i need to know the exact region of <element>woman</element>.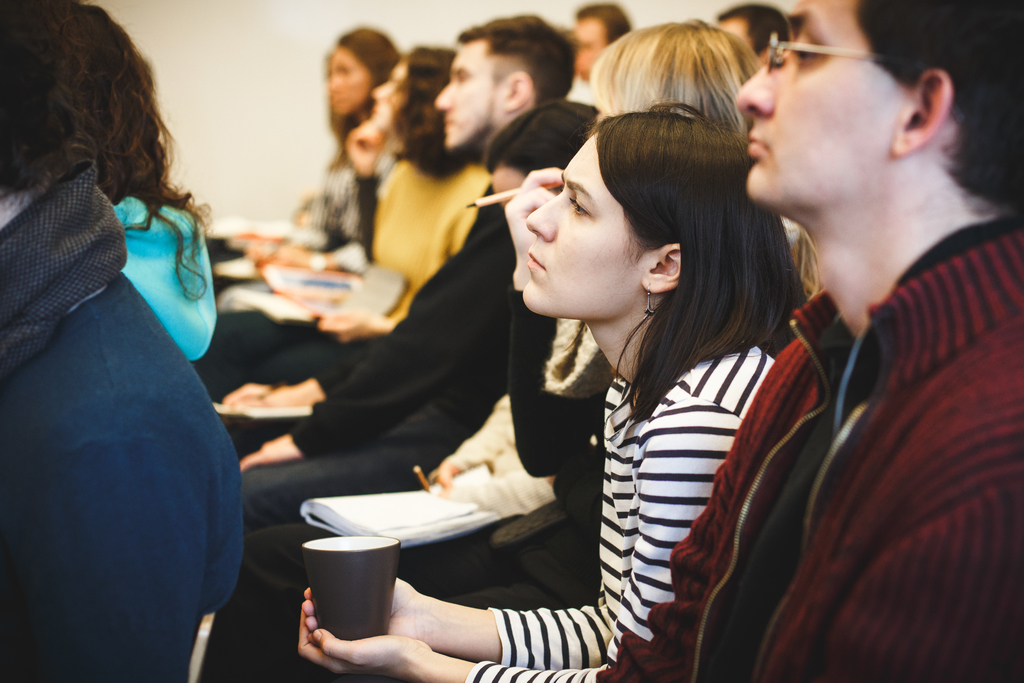
Region: box=[199, 107, 807, 682].
